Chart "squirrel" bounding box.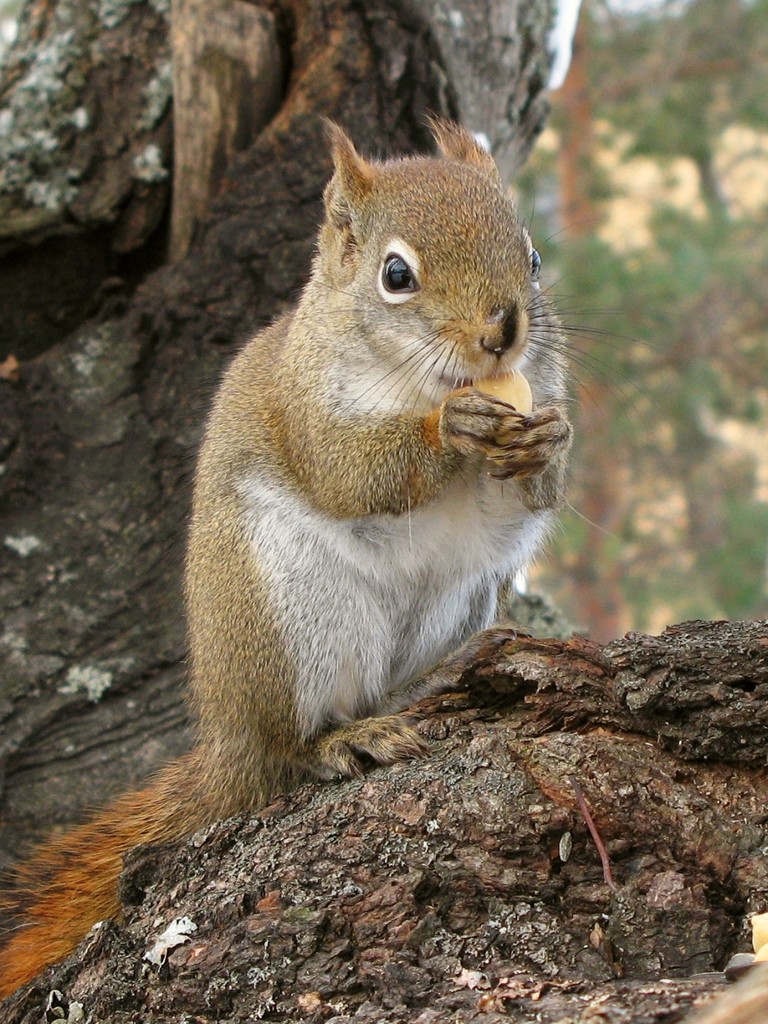
Charted: rect(0, 118, 669, 1008).
